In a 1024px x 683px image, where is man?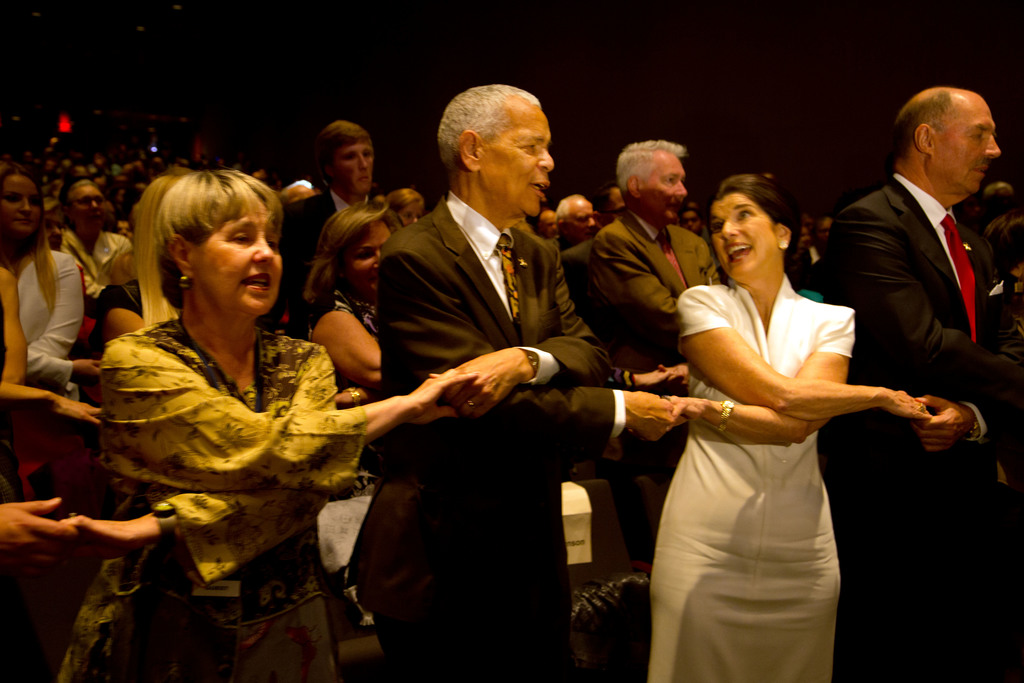
(534,199,602,248).
